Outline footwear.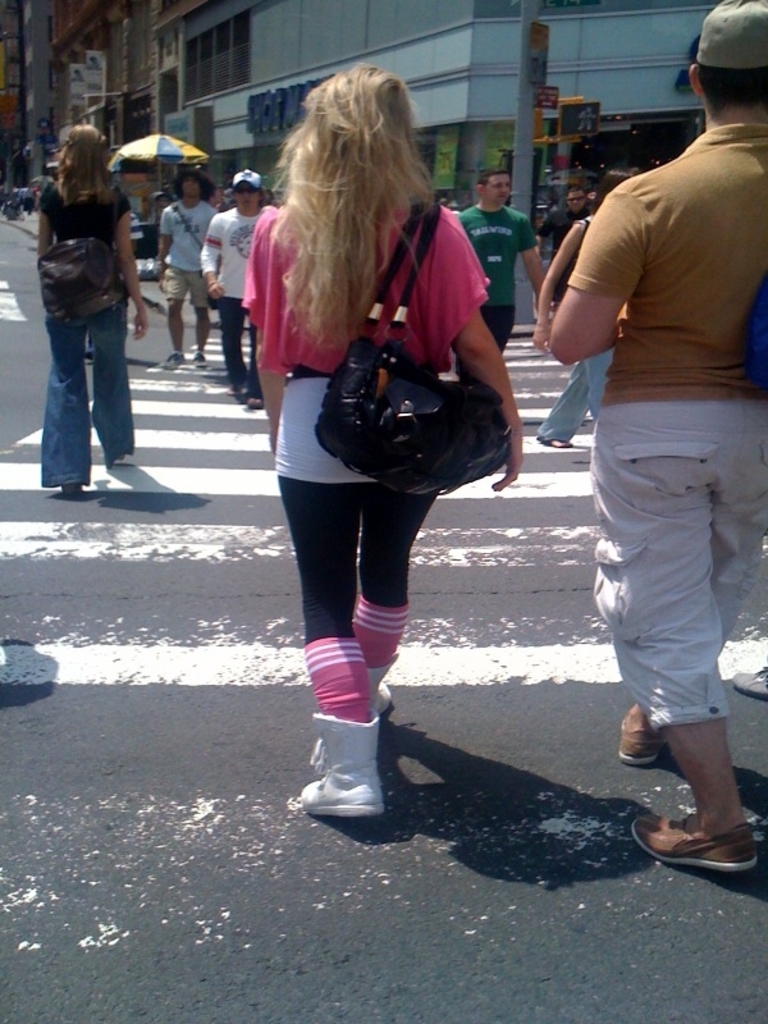
Outline: bbox=(620, 718, 673, 763).
